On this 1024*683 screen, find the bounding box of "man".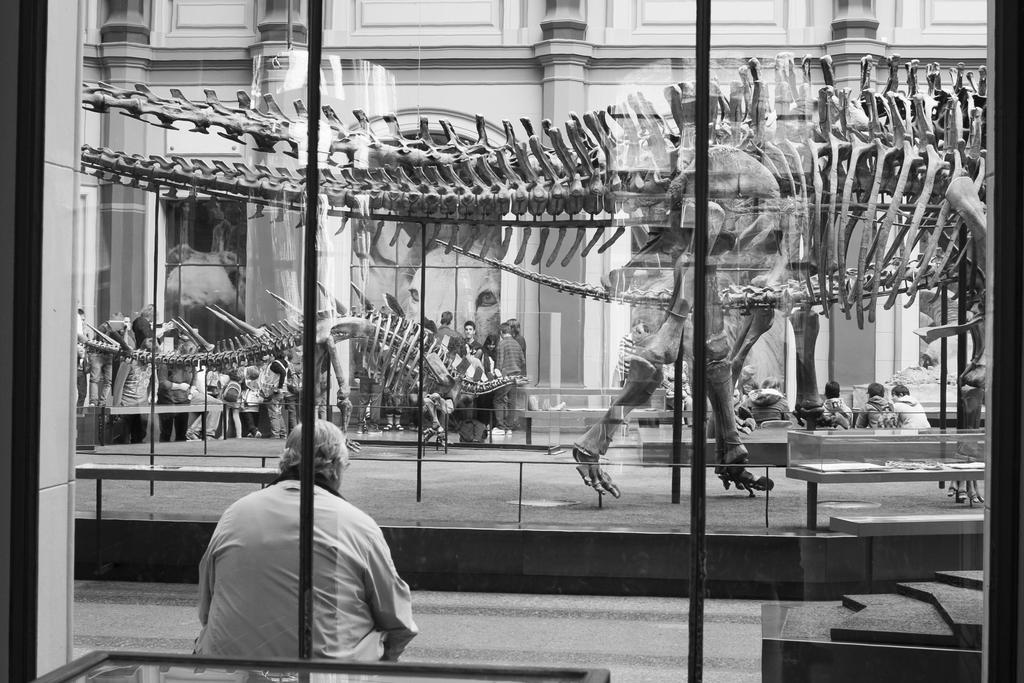
Bounding box: select_region(188, 417, 419, 664).
